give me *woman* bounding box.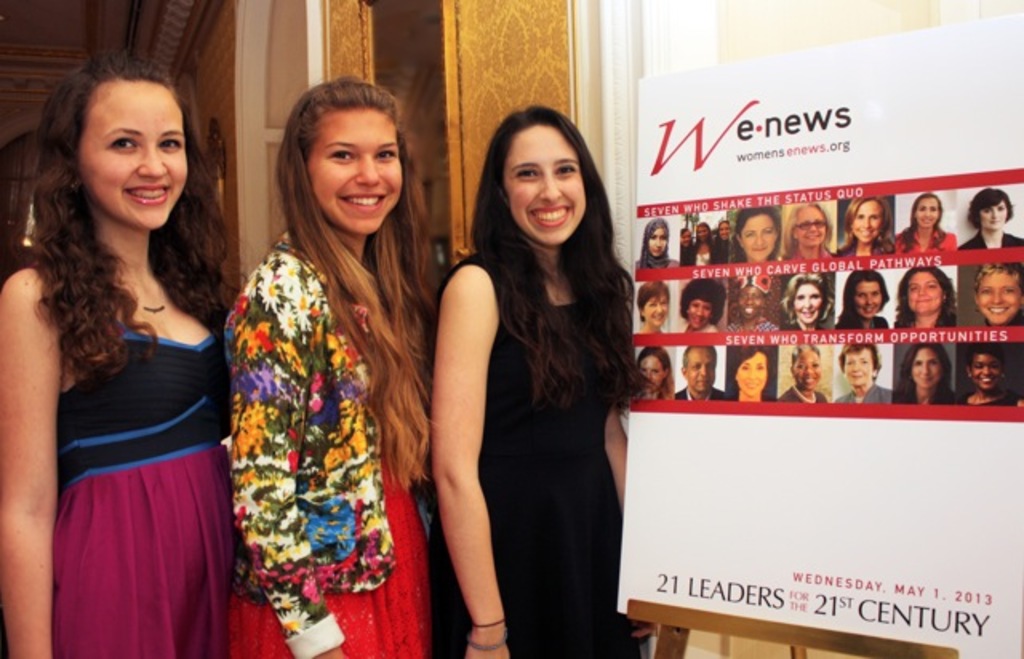
left=634, top=345, right=674, bottom=398.
